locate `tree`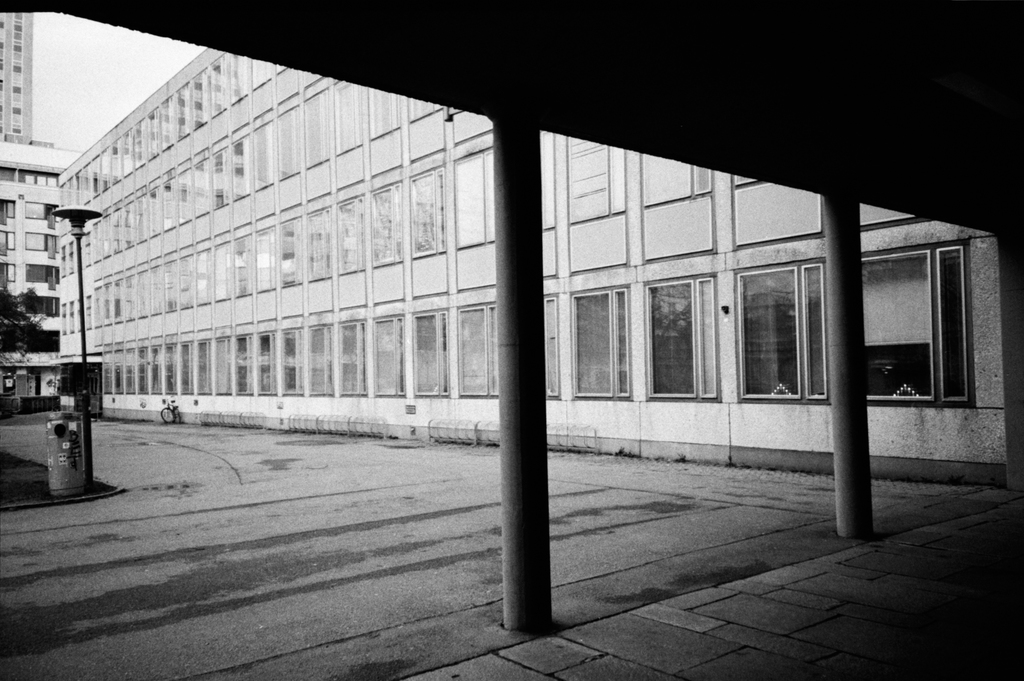
pyautogui.locateOnScreen(0, 277, 50, 367)
